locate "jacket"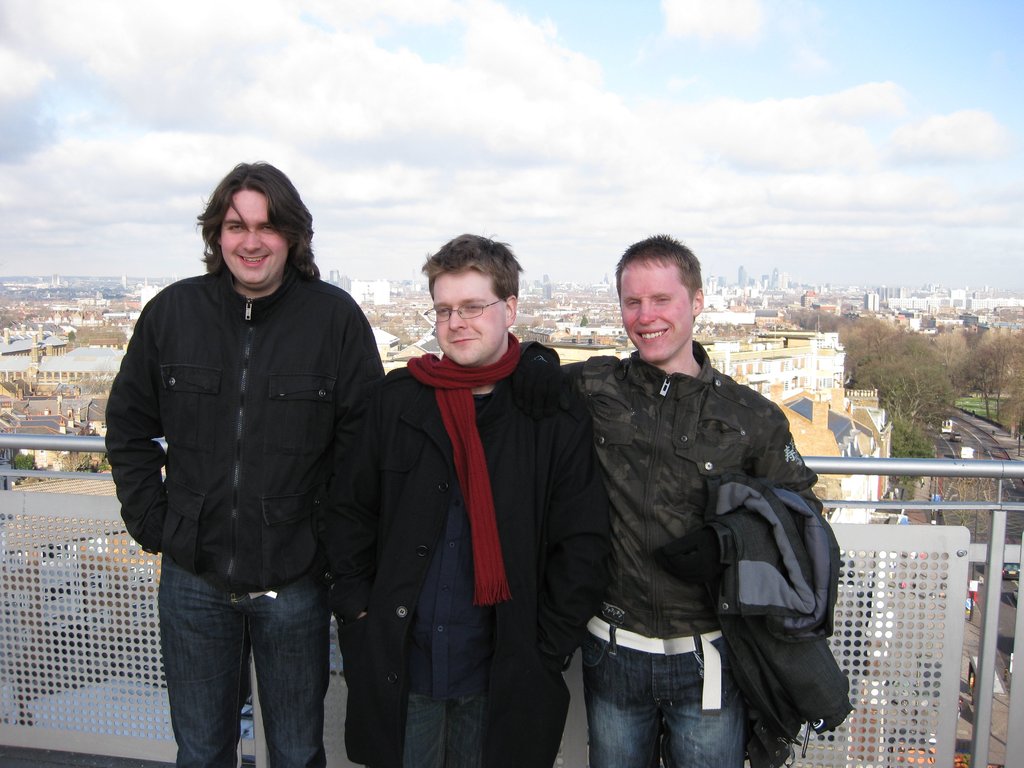
bbox(337, 336, 618, 767)
